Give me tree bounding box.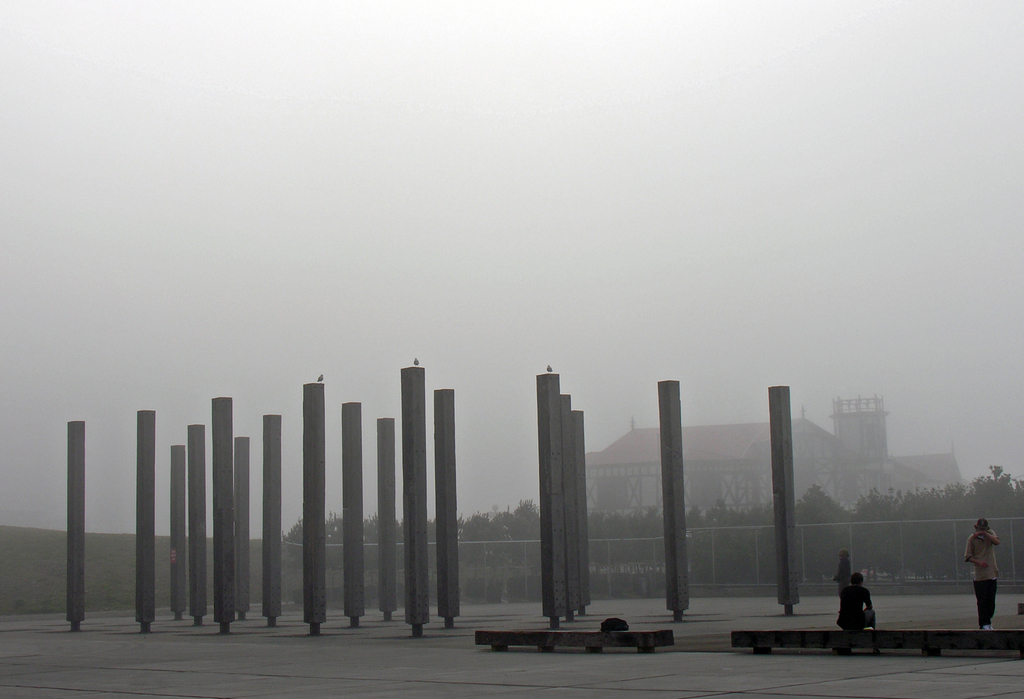
locate(291, 506, 438, 615).
